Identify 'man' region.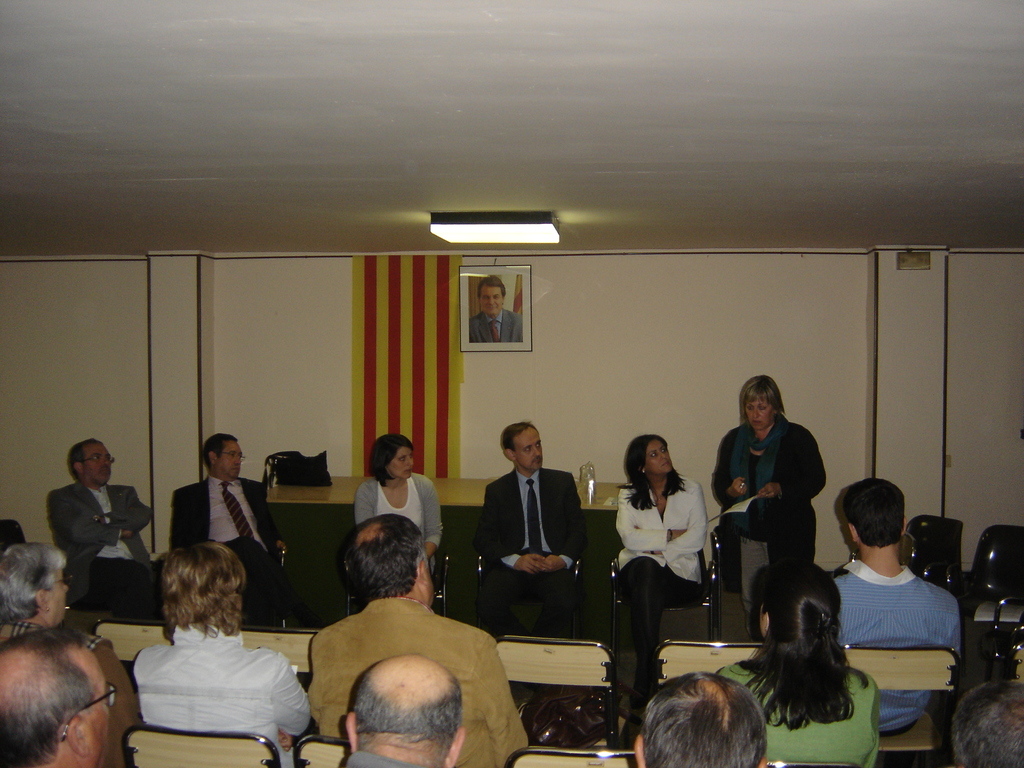
Region: 0, 625, 121, 767.
